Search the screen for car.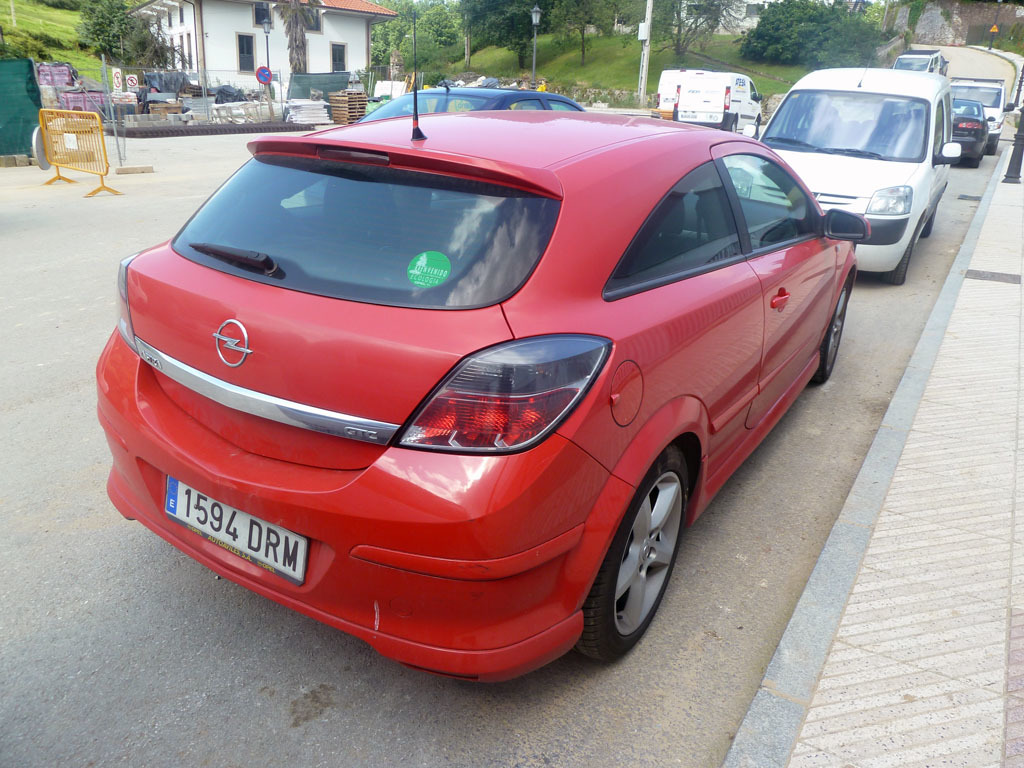
Found at (90, 79, 861, 677).
